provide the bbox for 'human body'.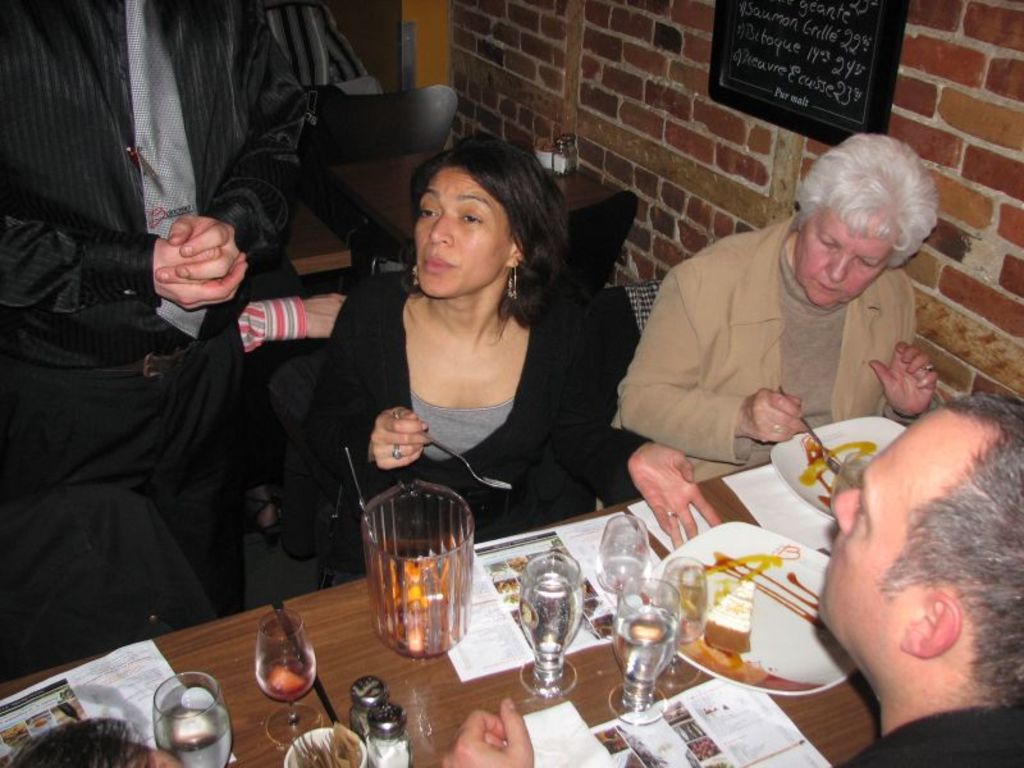
rect(271, 140, 639, 536).
